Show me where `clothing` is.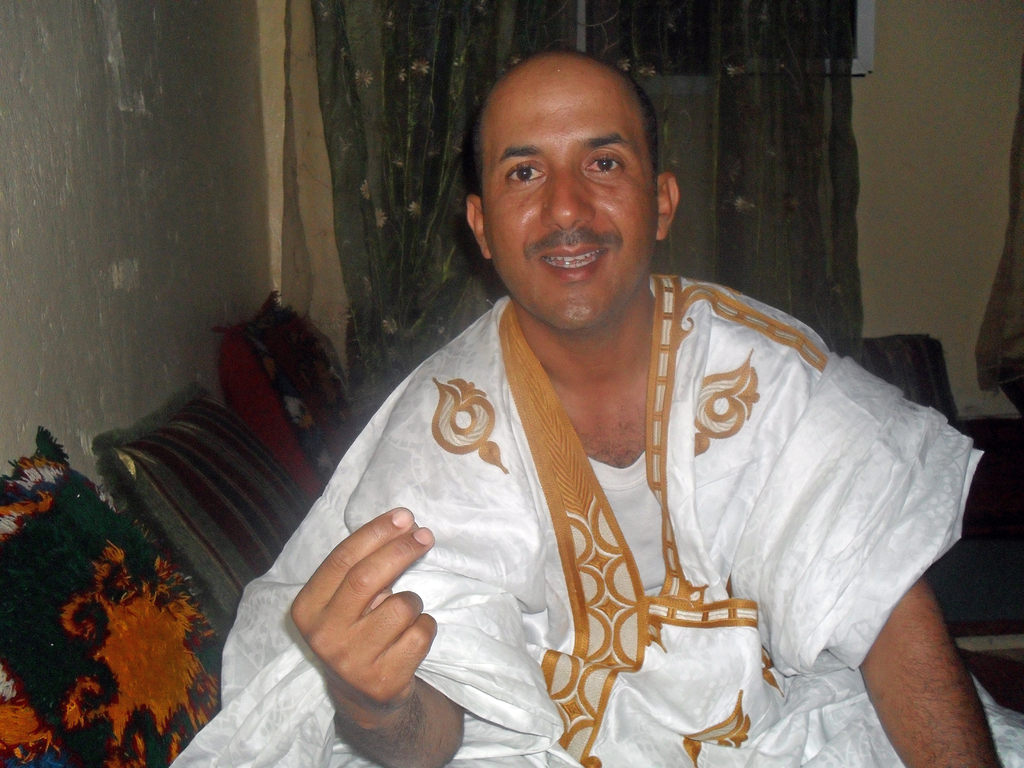
`clothing` is at box(221, 252, 1003, 758).
